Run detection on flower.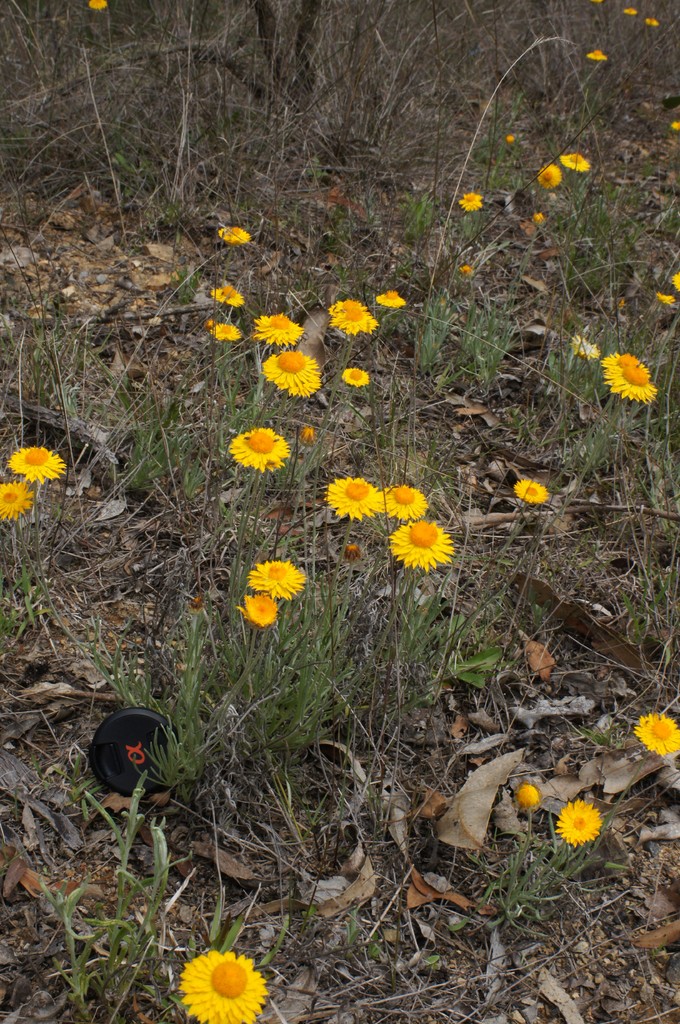
Result: 228/413/308/478.
